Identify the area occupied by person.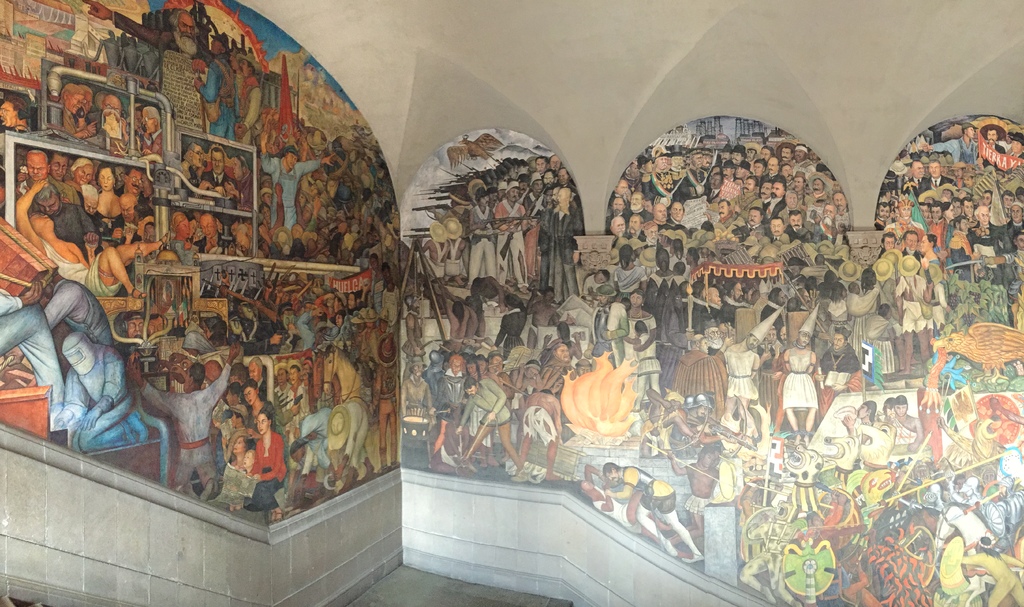
Area: [x1=259, y1=143, x2=339, y2=236].
